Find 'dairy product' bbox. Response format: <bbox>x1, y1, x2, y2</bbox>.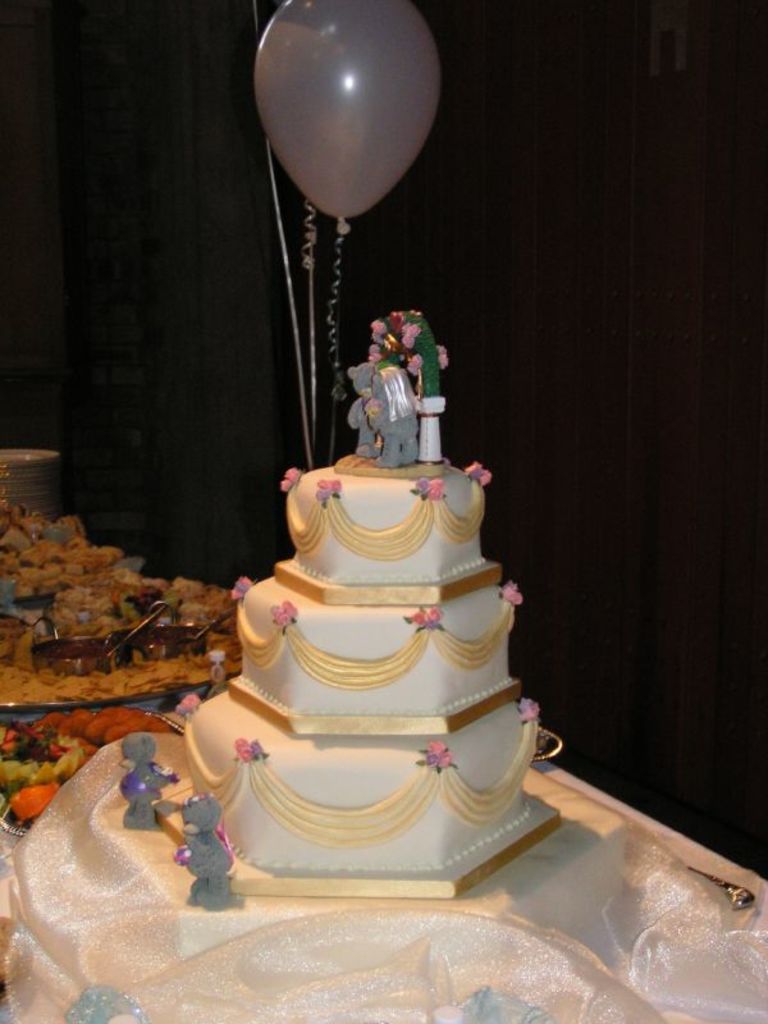
<bbox>182, 439, 563, 902</bbox>.
